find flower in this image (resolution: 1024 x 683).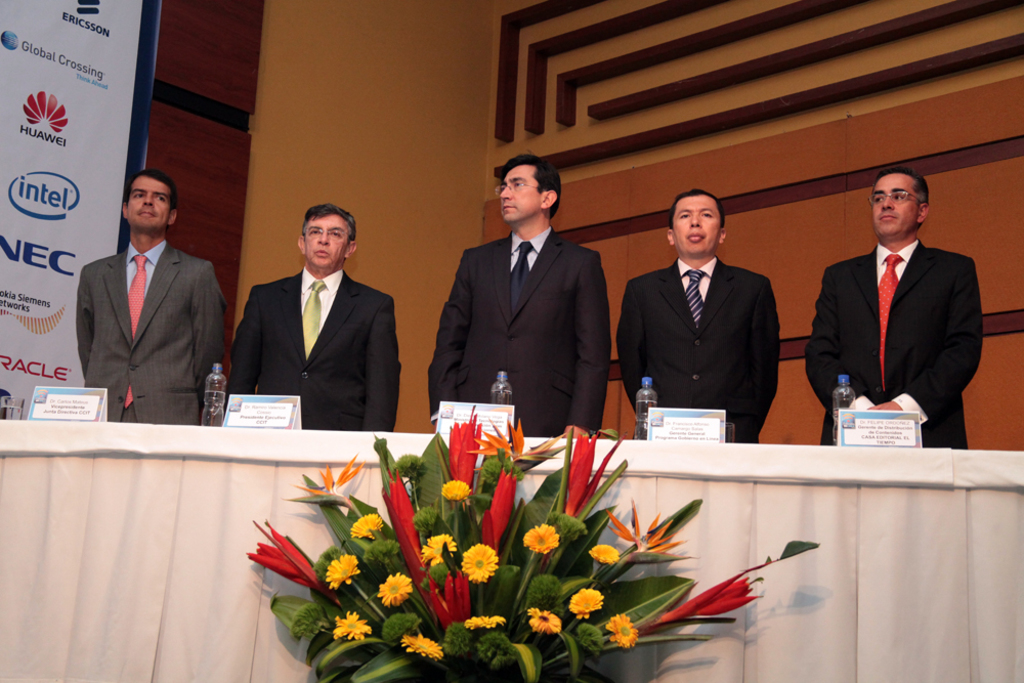
bbox(523, 517, 561, 553).
